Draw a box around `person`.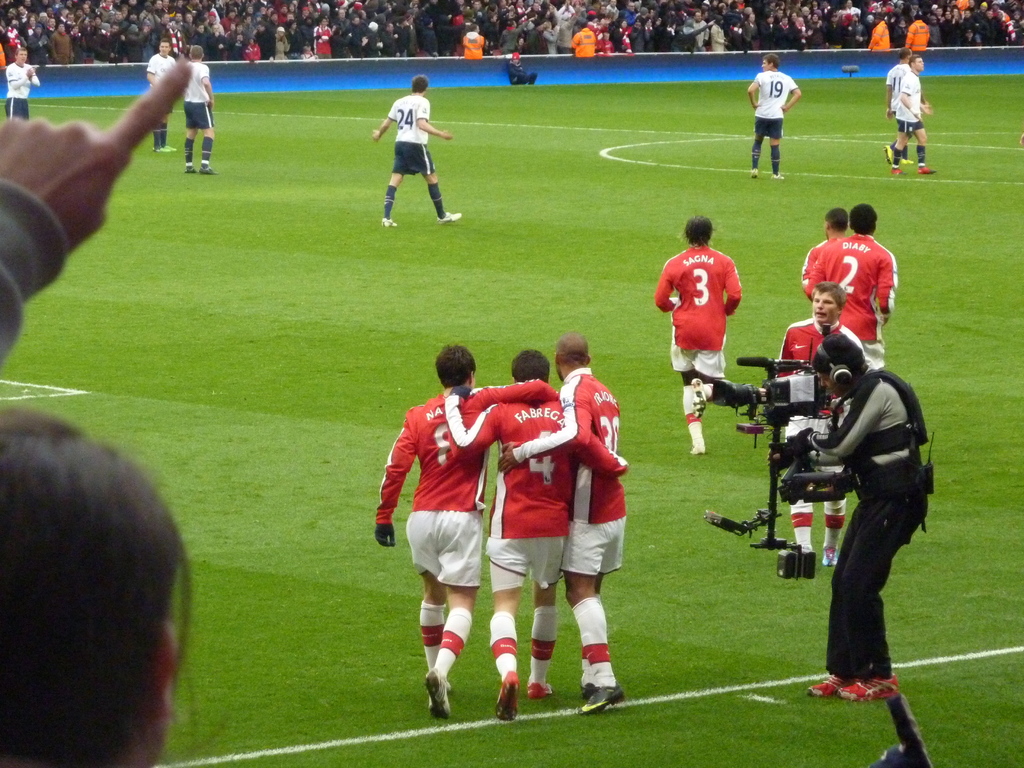
x1=815, y1=204, x2=893, y2=368.
